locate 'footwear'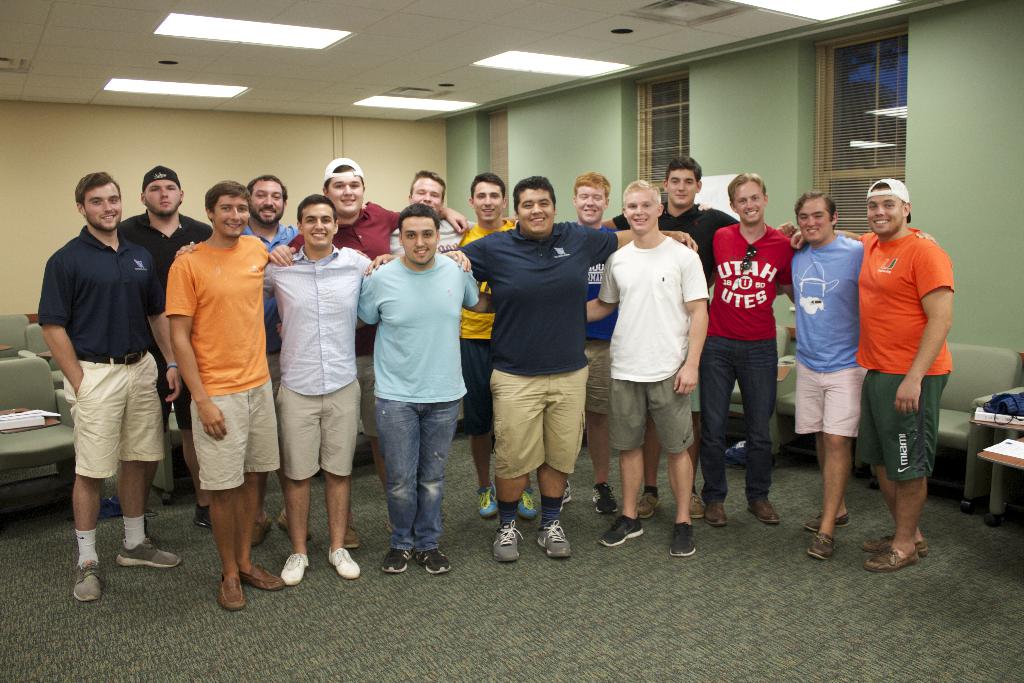
box(863, 550, 921, 571)
